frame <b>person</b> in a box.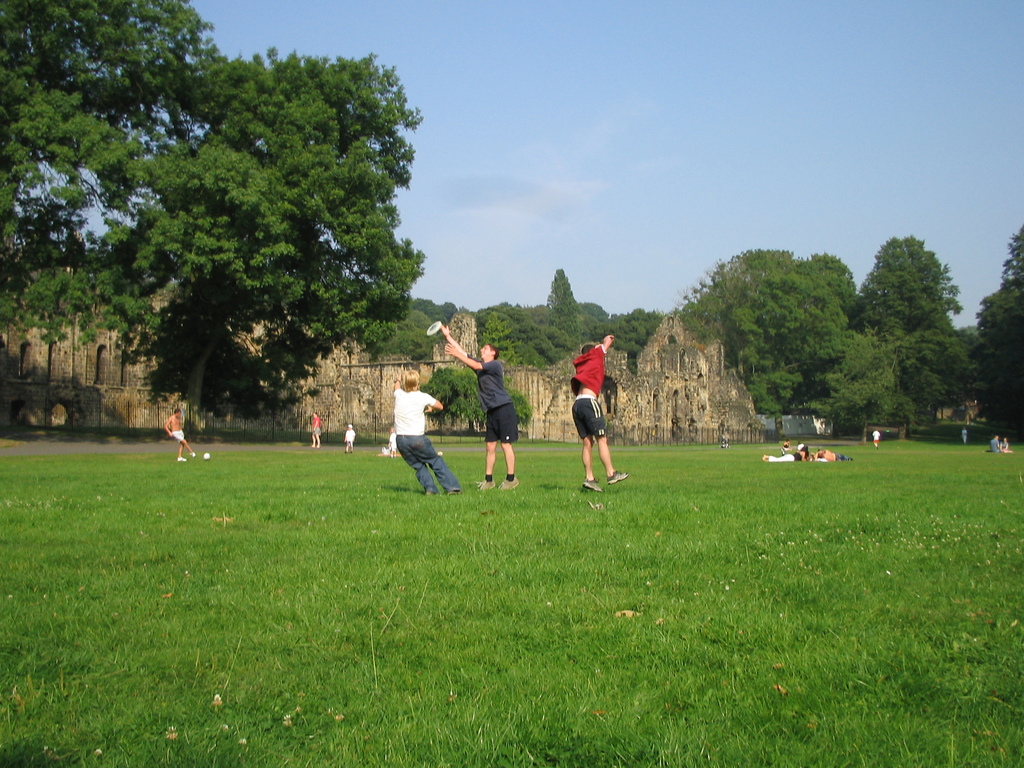
x1=722, y1=435, x2=730, y2=448.
